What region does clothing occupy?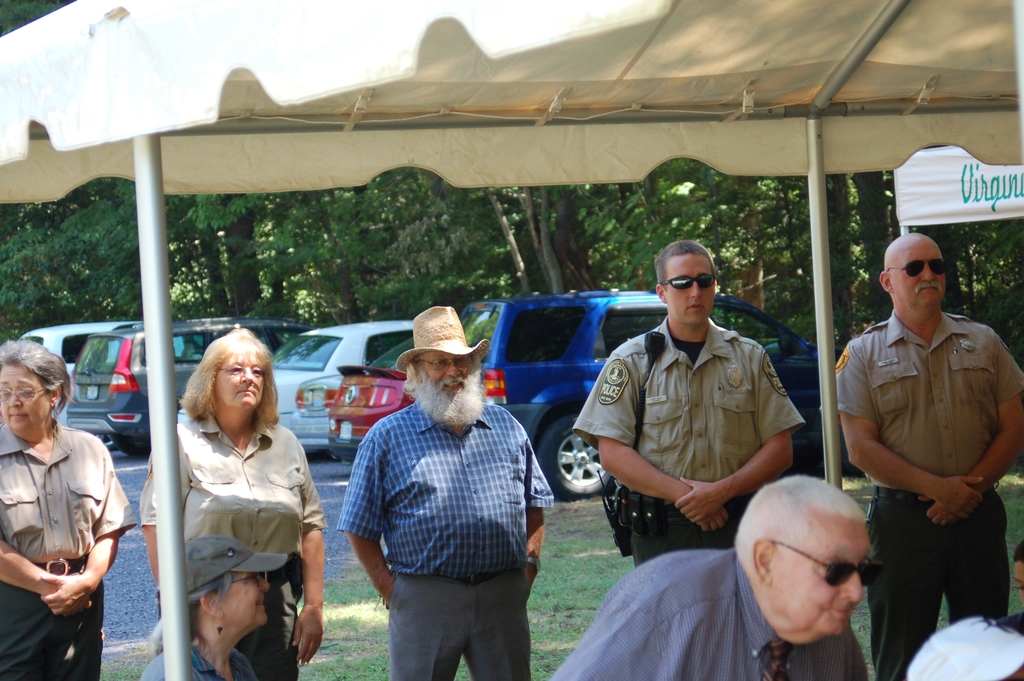
locate(383, 575, 531, 680).
